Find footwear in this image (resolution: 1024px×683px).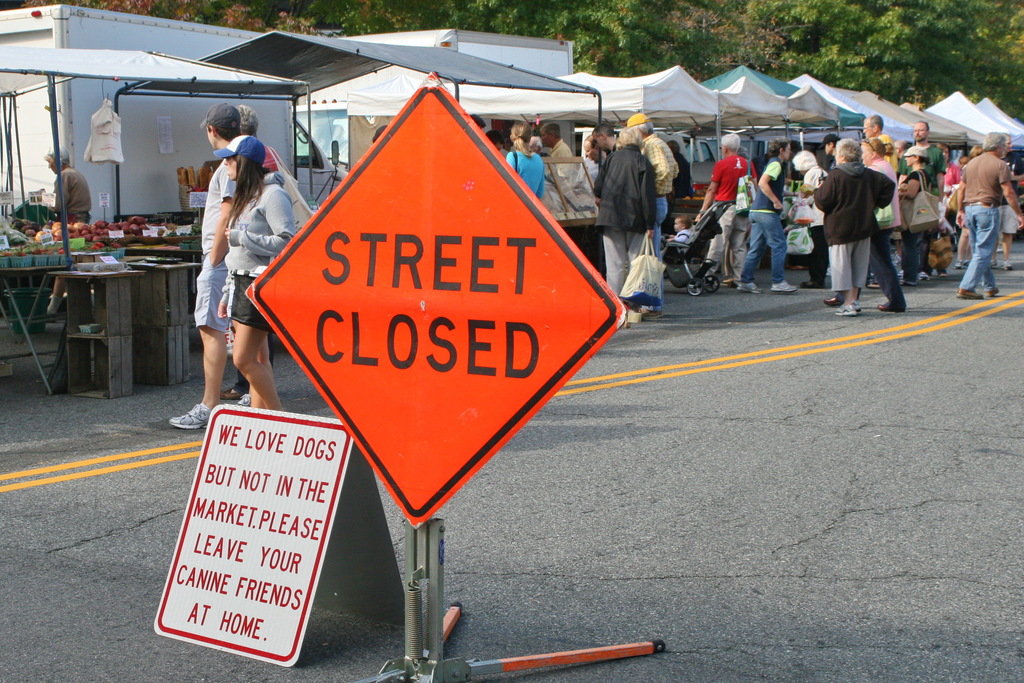
box=[988, 258, 1002, 268].
